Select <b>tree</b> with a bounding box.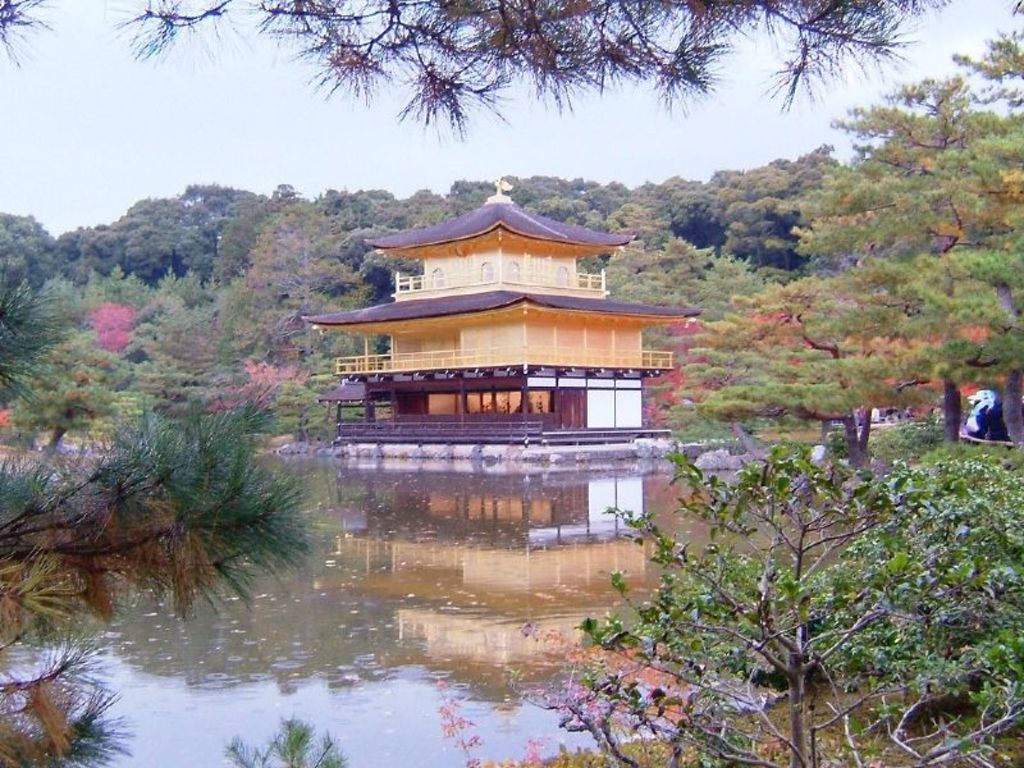
region(0, 262, 316, 767).
